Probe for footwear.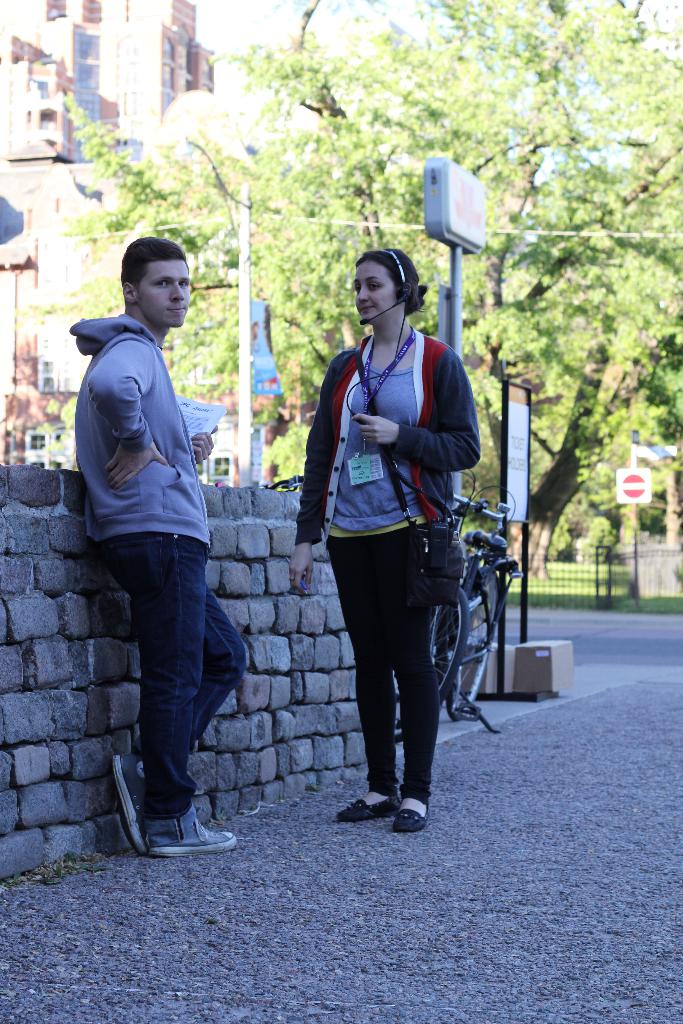
Probe result: {"x1": 145, "y1": 800, "x2": 236, "y2": 858}.
